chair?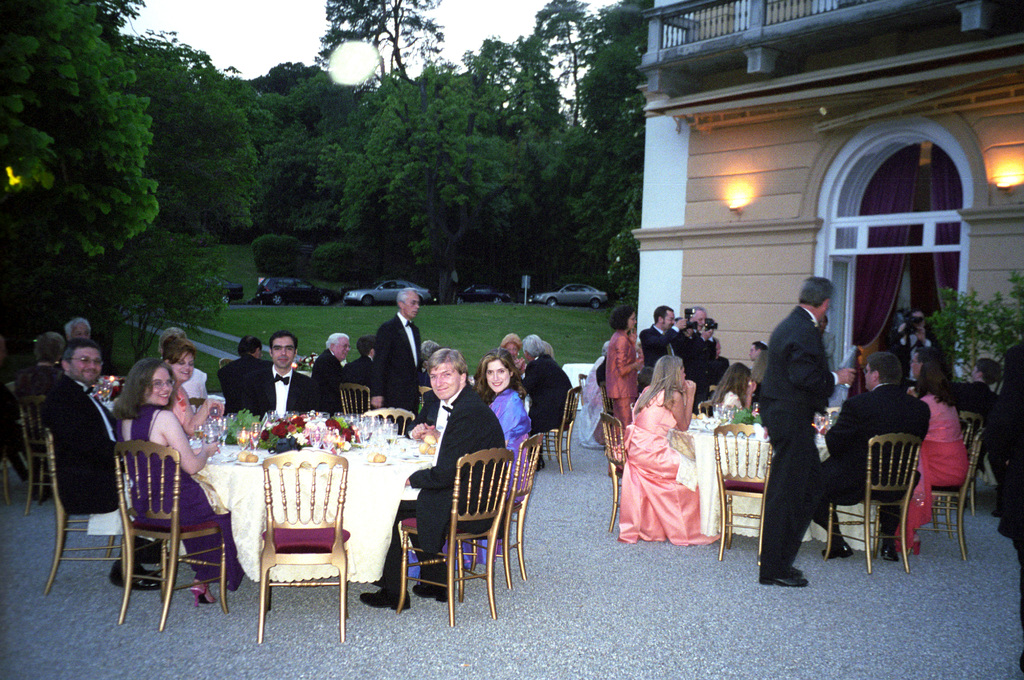
x1=340, y1=383, x2=371, y2=418
